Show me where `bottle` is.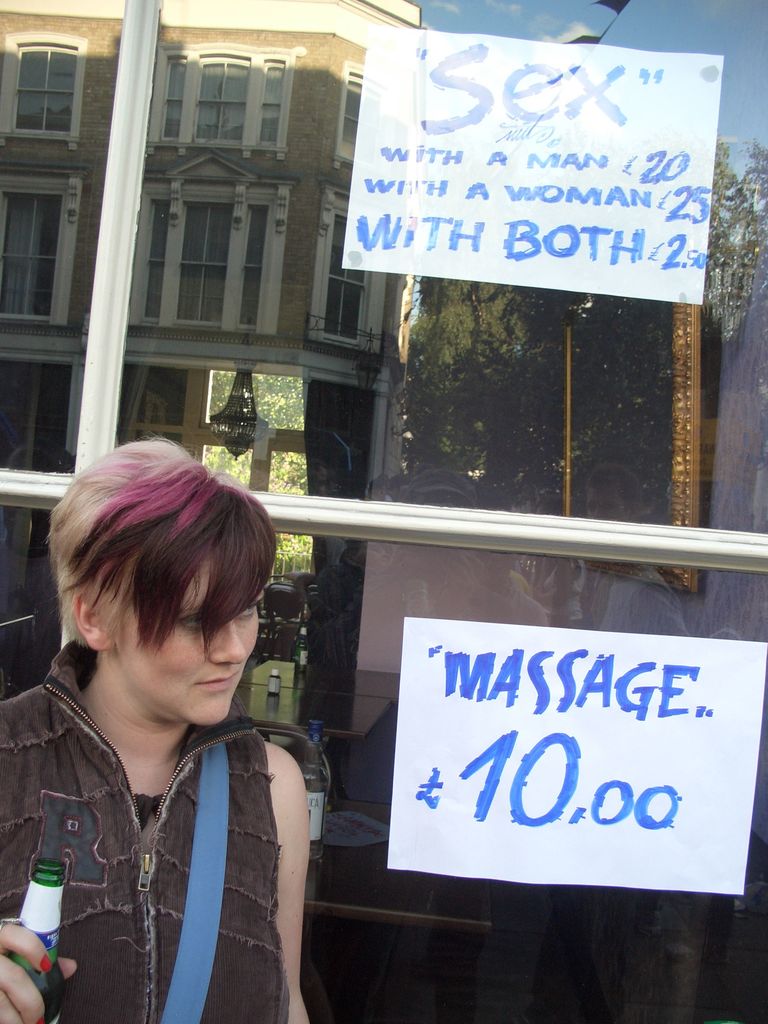
`bottle` is at box(294, 623, 310, 674).
